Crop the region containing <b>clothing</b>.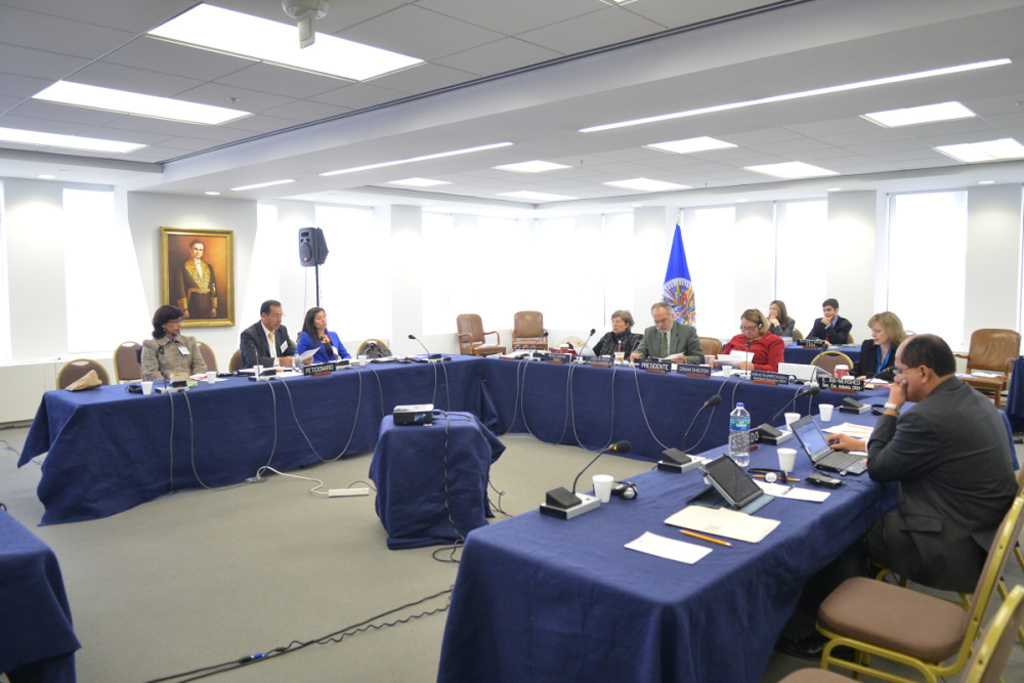
Crop region: 293, 321, 351, 366.
